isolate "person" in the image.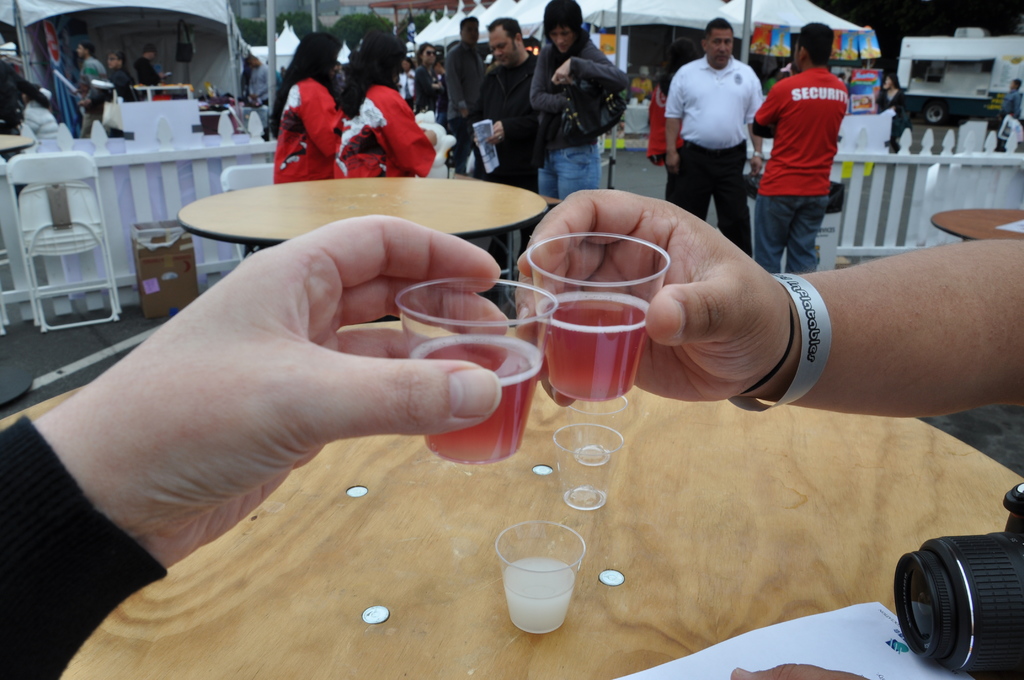
Isolated region: x1=450, y1=10, x2=540, y2=186.
